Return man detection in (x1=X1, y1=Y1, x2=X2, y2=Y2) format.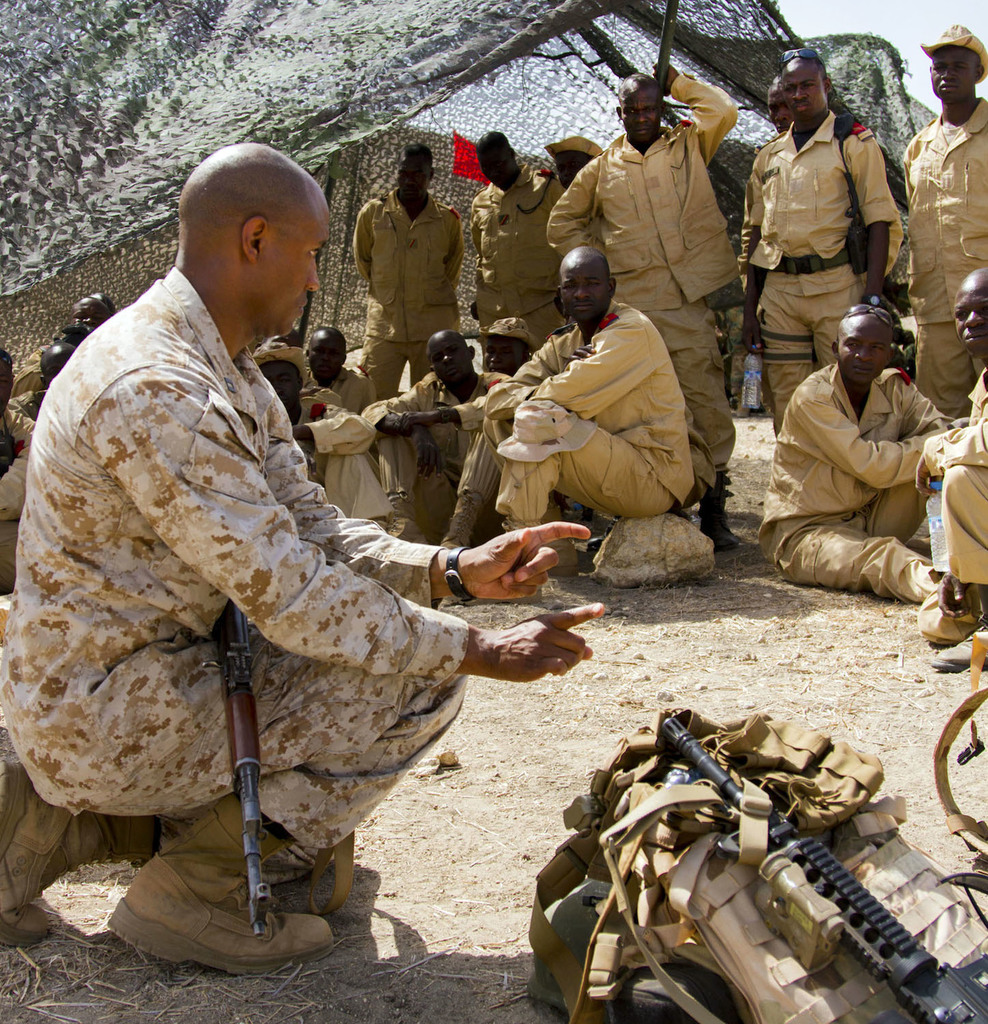
(x1=470, y1=132, x2=569, y2=375).
